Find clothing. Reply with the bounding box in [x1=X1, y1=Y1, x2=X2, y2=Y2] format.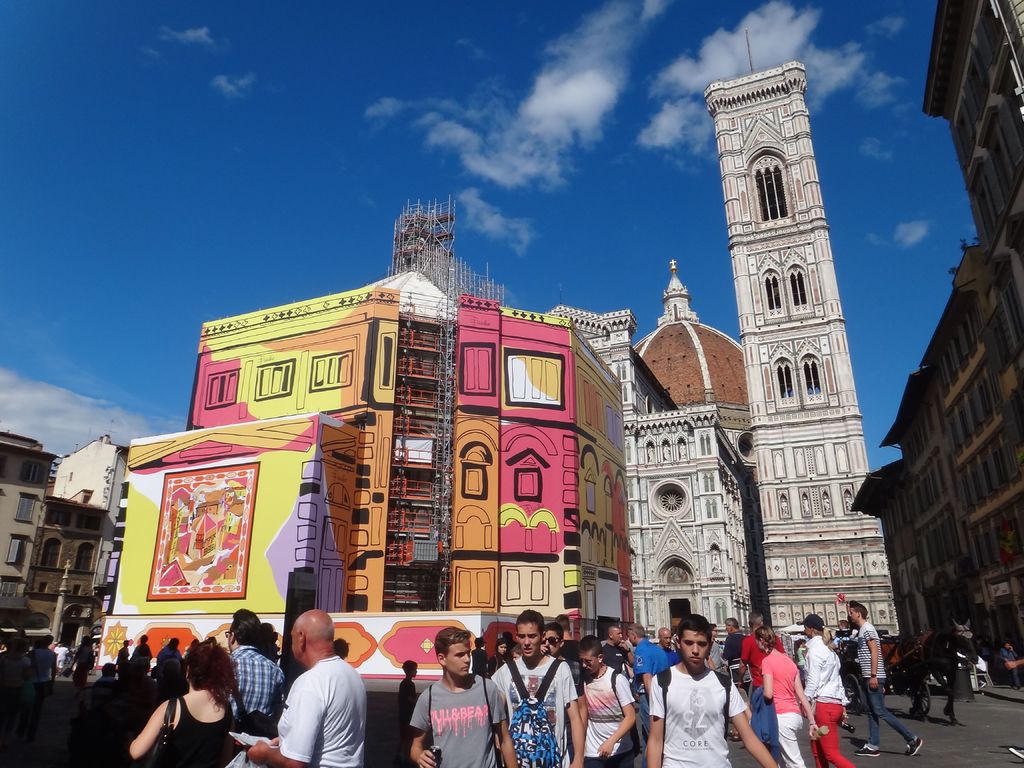
[x1=29, y1=645, x2=55, y2=688].
